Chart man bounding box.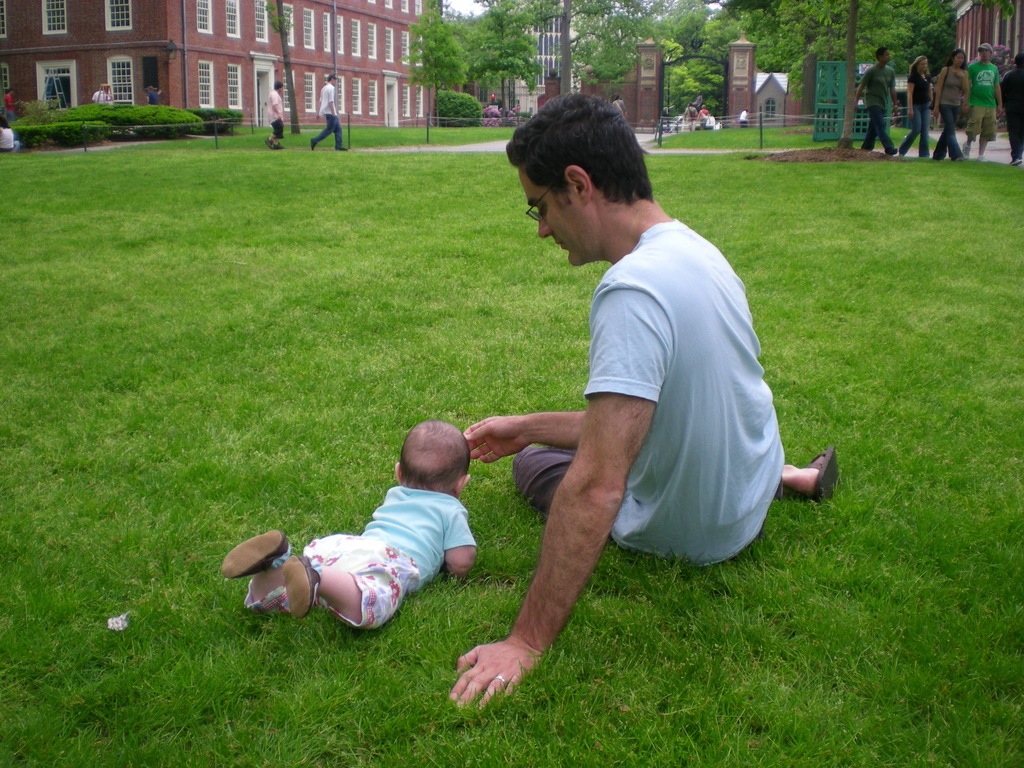
Charted: <box>3,86,18,122</box>.
